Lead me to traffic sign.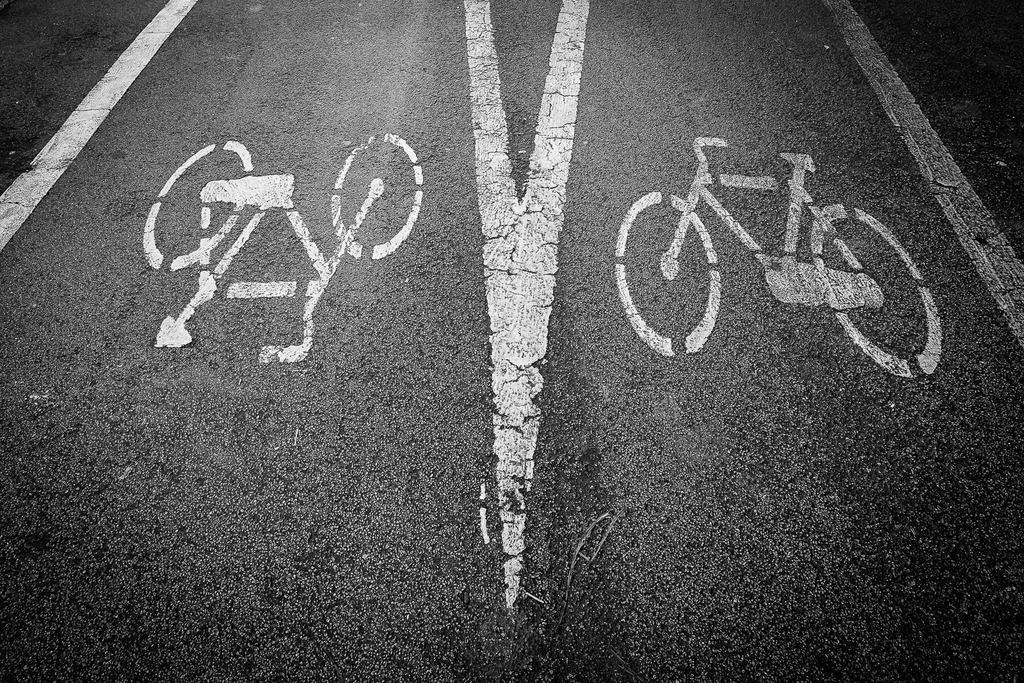
Lead to (x1=610, y1=131, x2=945, y2=375).
